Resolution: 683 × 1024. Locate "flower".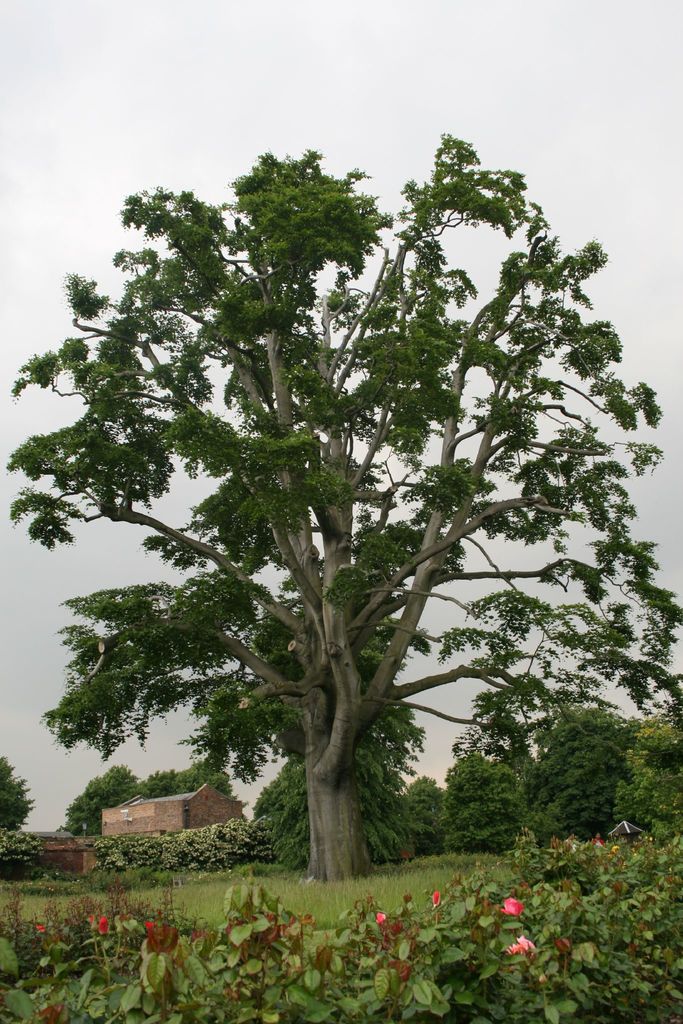
<bbox>145, 918, 153, 934</bbox>.
